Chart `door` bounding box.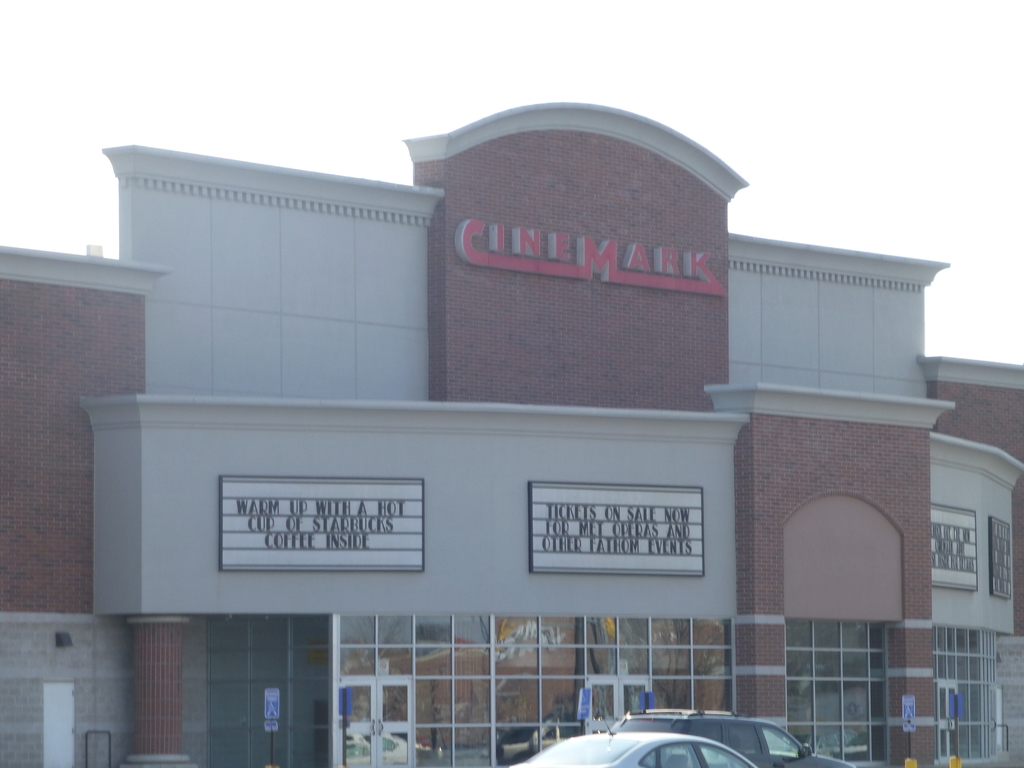
Charted: [936,680,957,765].
